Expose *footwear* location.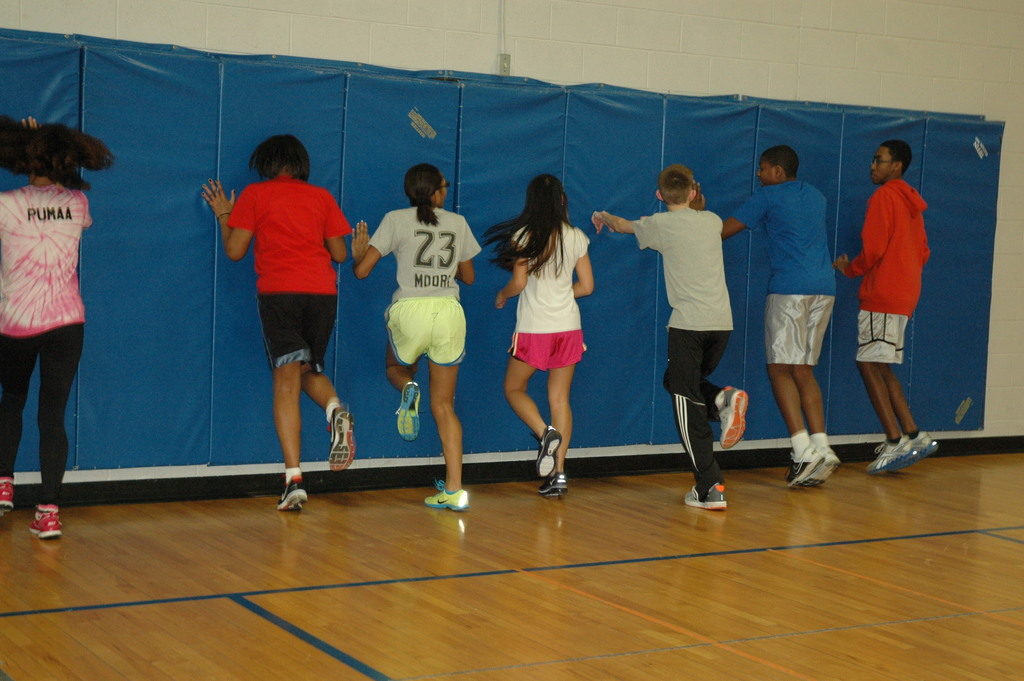
Exposed at [534,422,564,479].
